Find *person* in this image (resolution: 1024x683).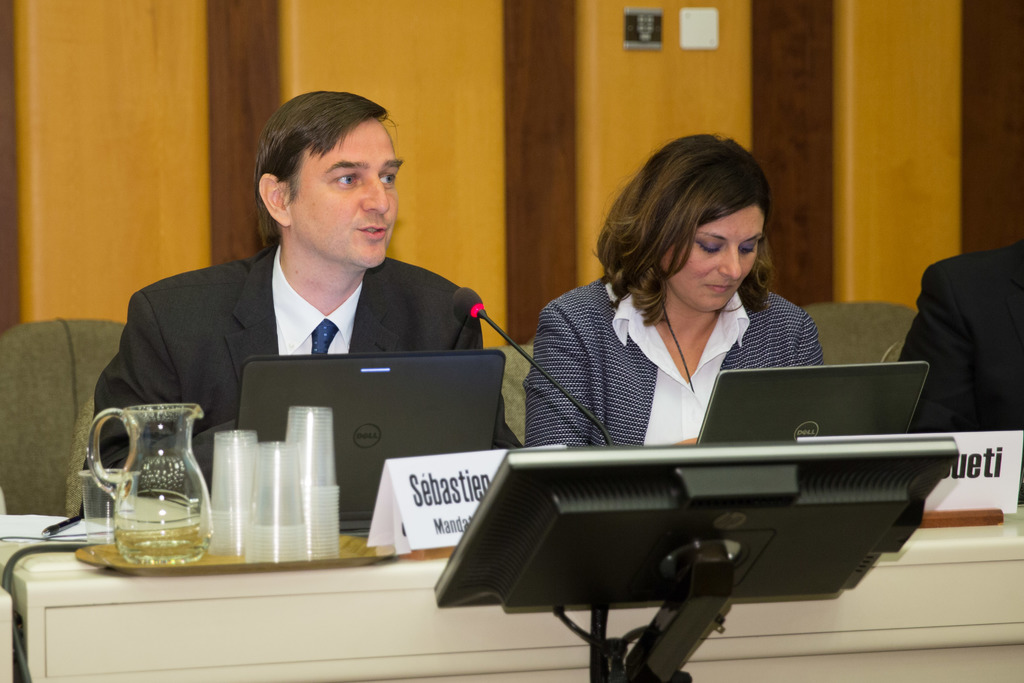
524, 128, 834, 454.
